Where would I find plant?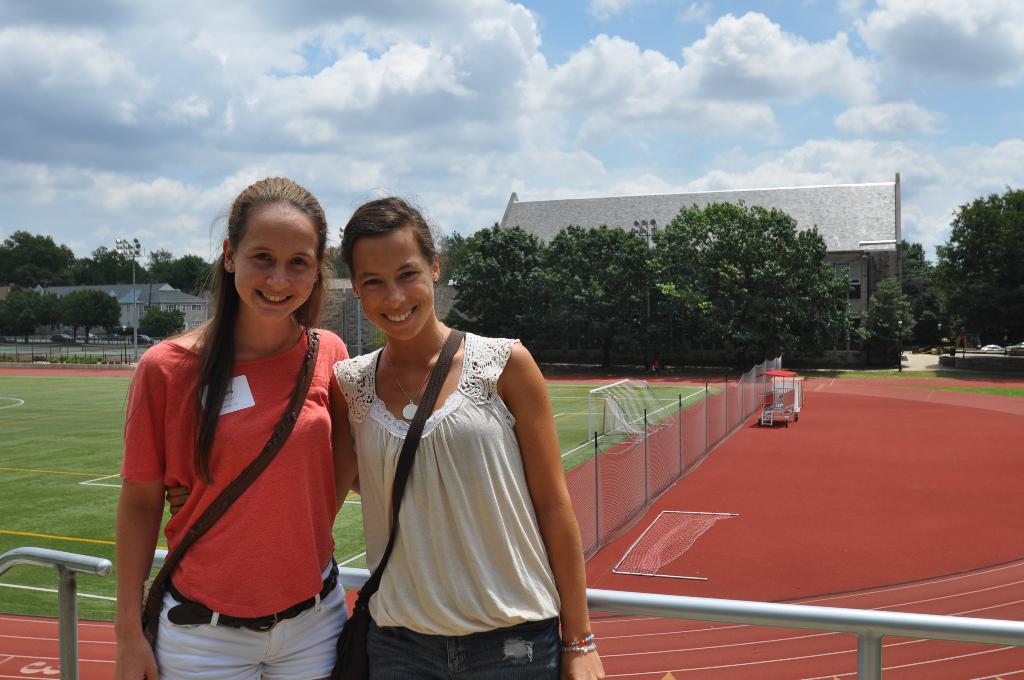
At [x1=52, y1=344, x2=108, y2=372].
